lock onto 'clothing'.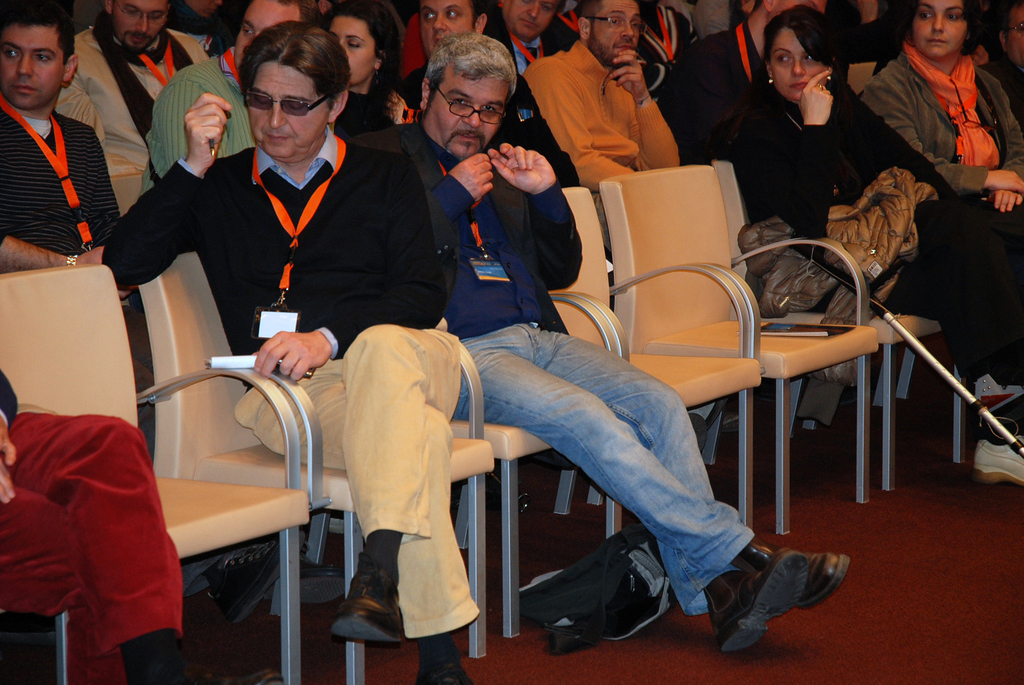
Locked: bbox(670, 13, 796, 175).
